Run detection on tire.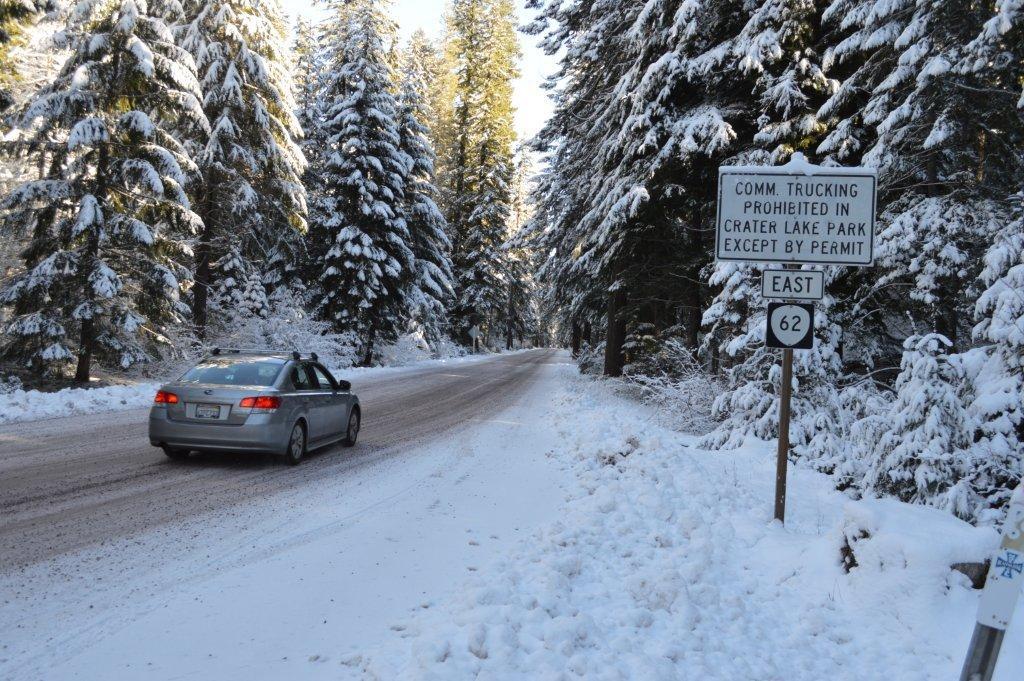
Result: region(346, 408, 358, 443).
